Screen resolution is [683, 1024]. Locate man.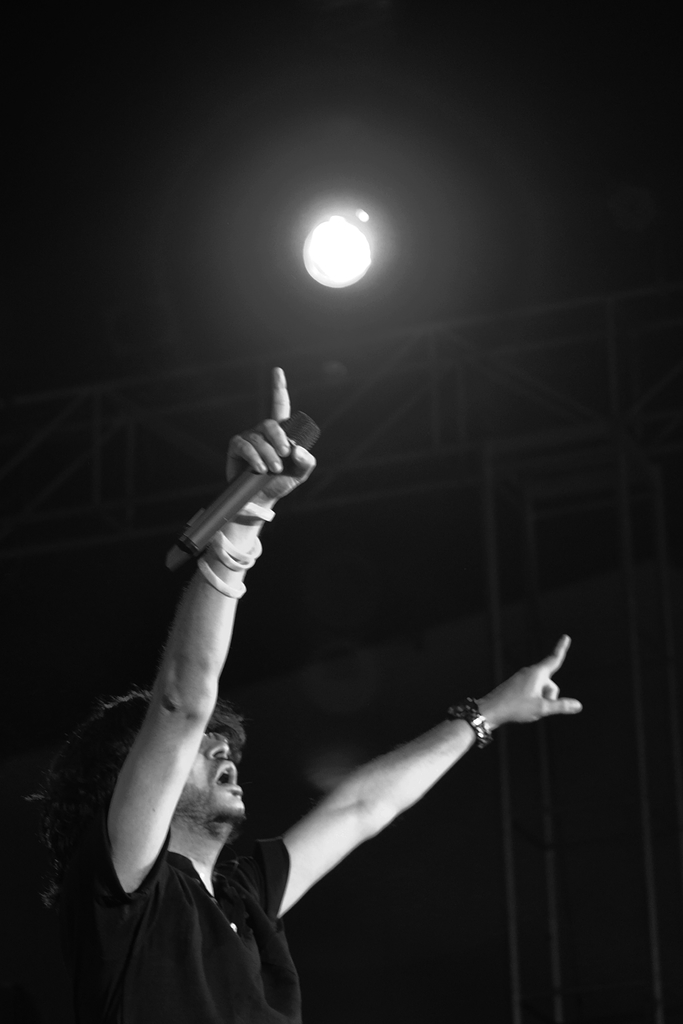
region(84, 339, 517, 1015).
